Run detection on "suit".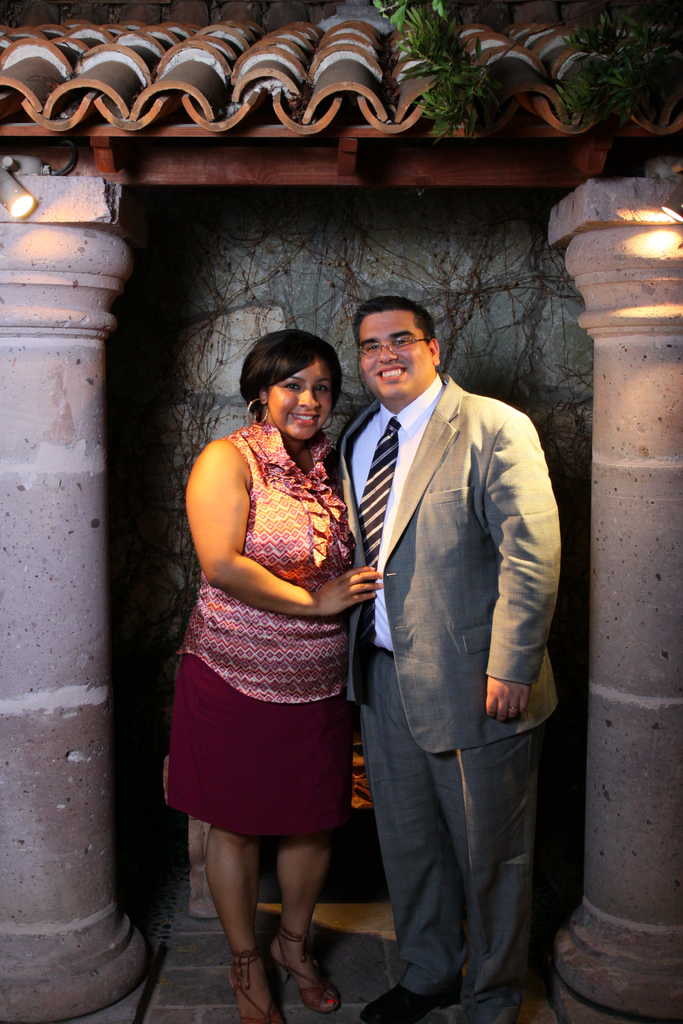
Result: <region>284, 289, 538, 988</region>.
